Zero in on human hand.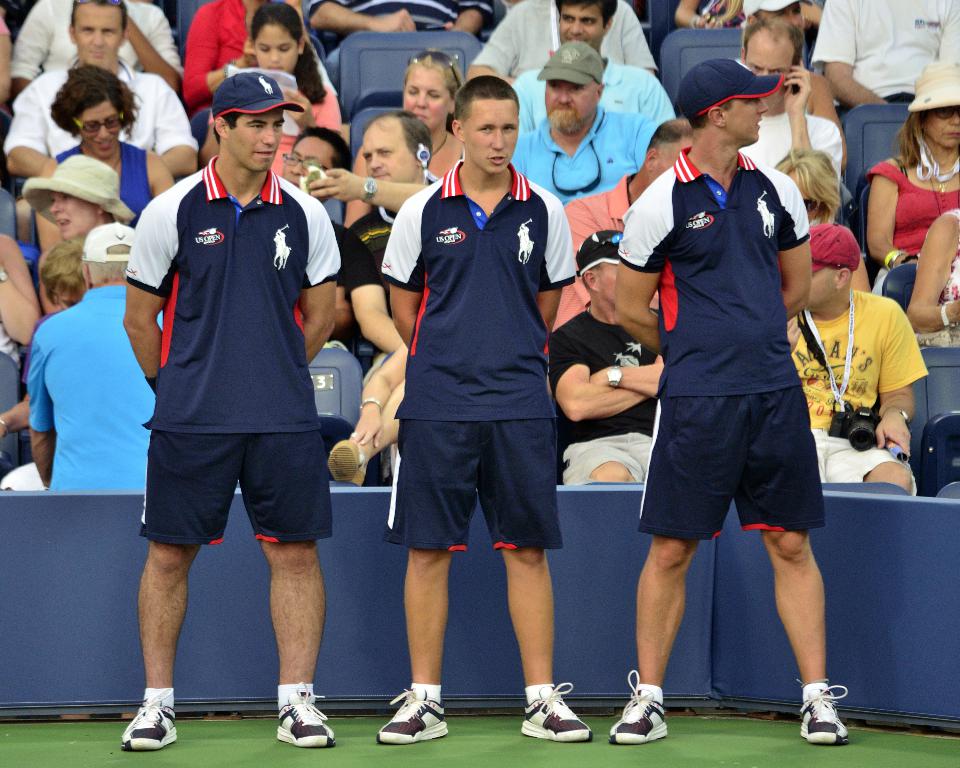
Zeroed in: x1=305, y1=165, x2=374, y2=204.
